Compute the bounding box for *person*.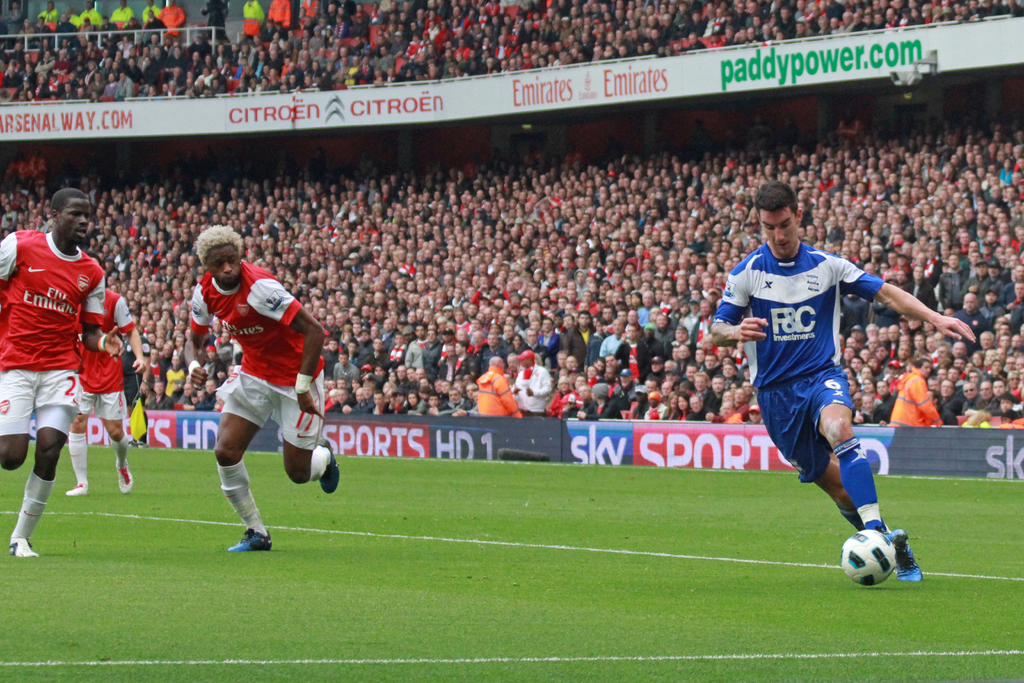
68/254/143/497.
